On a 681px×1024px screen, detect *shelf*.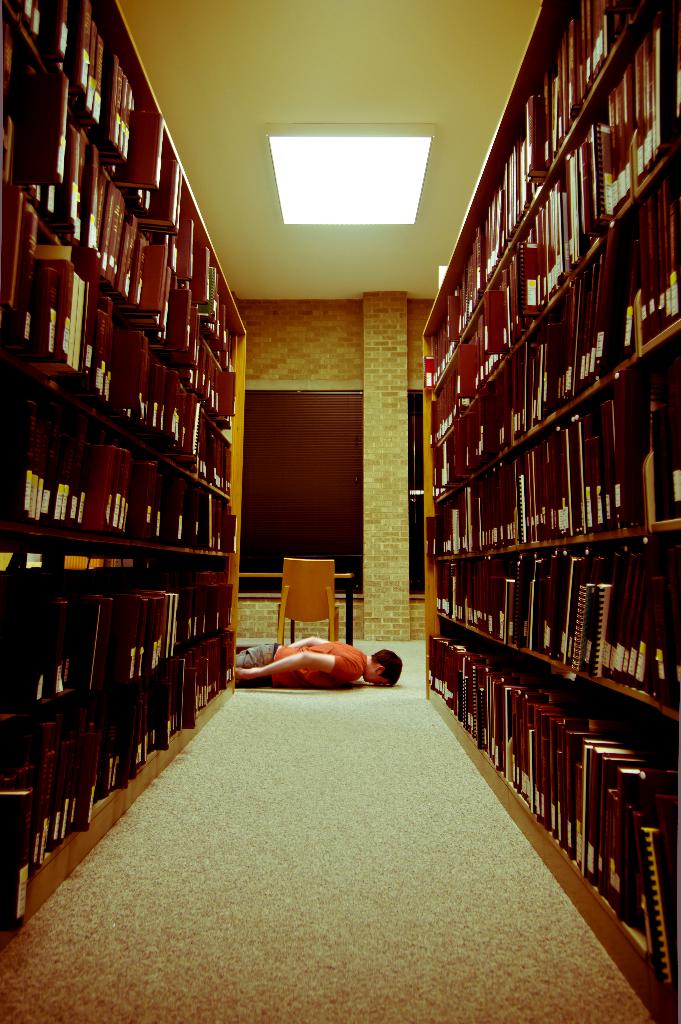
{"left": 416, "top": 1, "right": 619, "bottom": 369}.
